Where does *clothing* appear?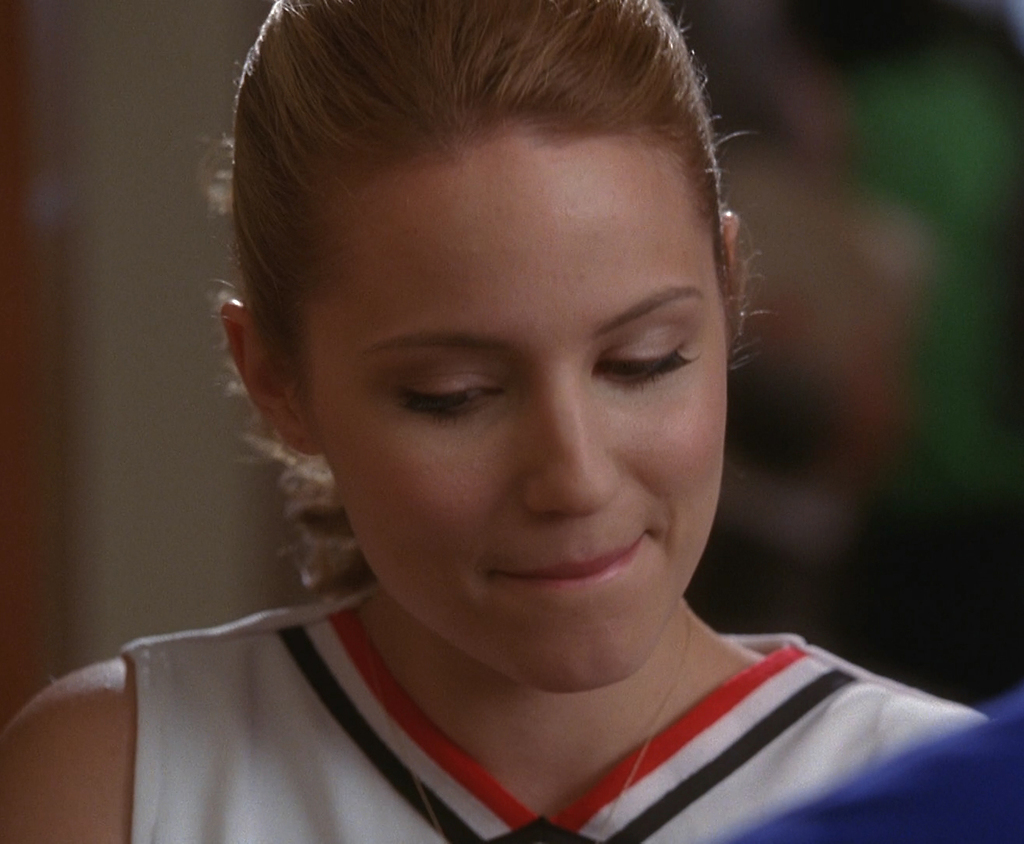
Appears at [left=129, top=586, right=982, bottom=843].
